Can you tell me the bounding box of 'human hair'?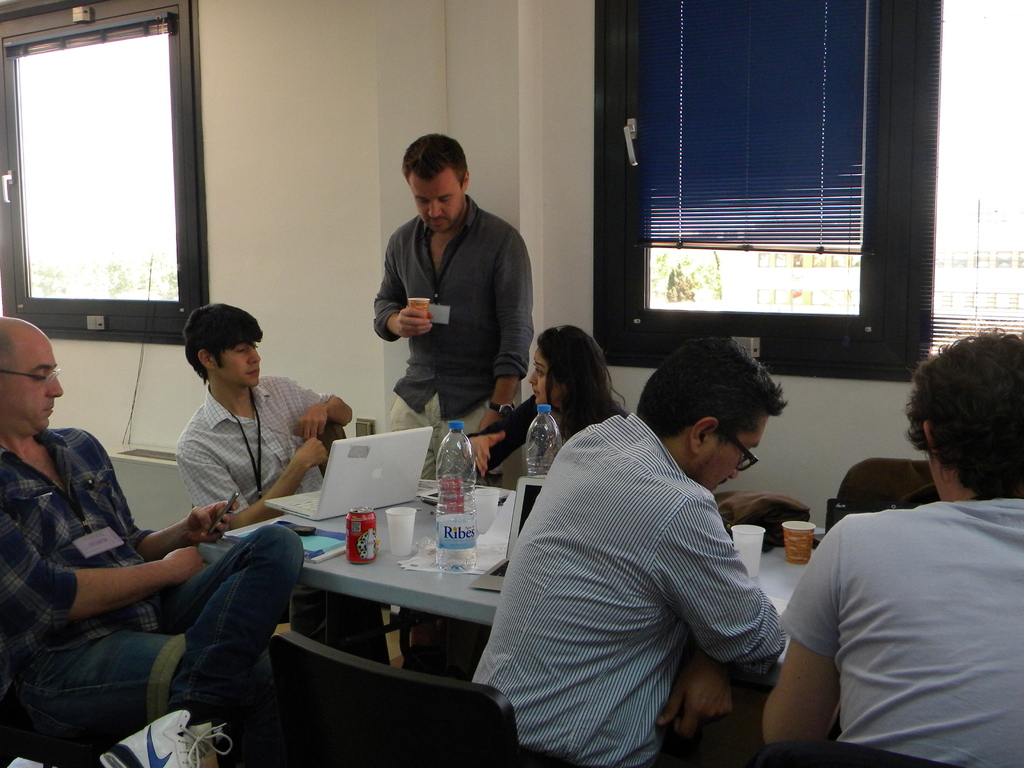
bbox(402, 132, 468, 194).
